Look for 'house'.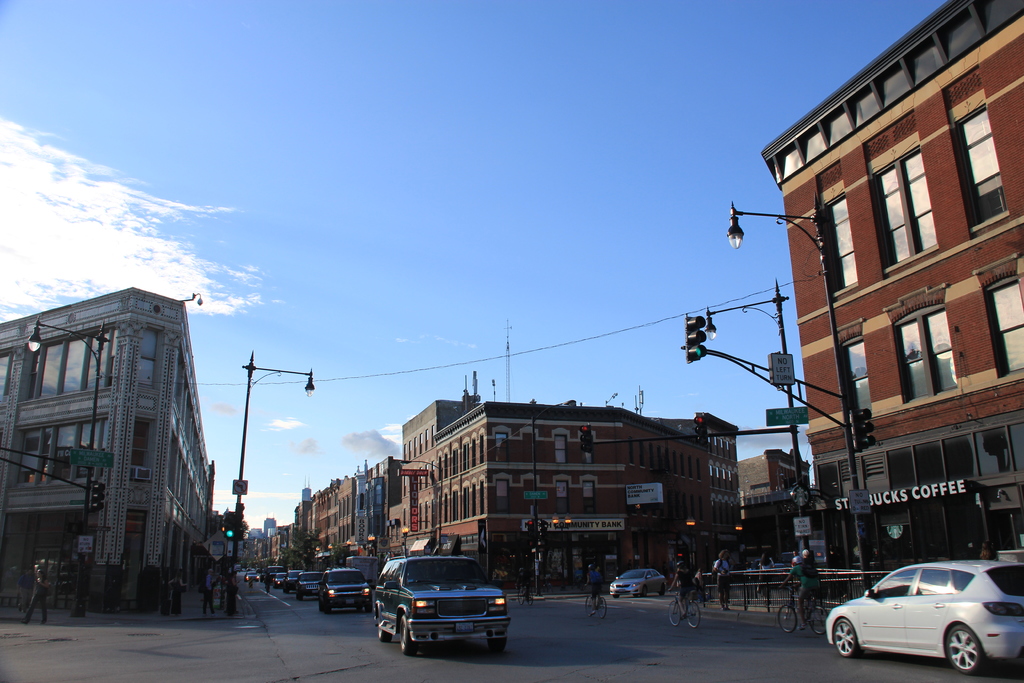
Found: crop(434, 400, 742, 579).
